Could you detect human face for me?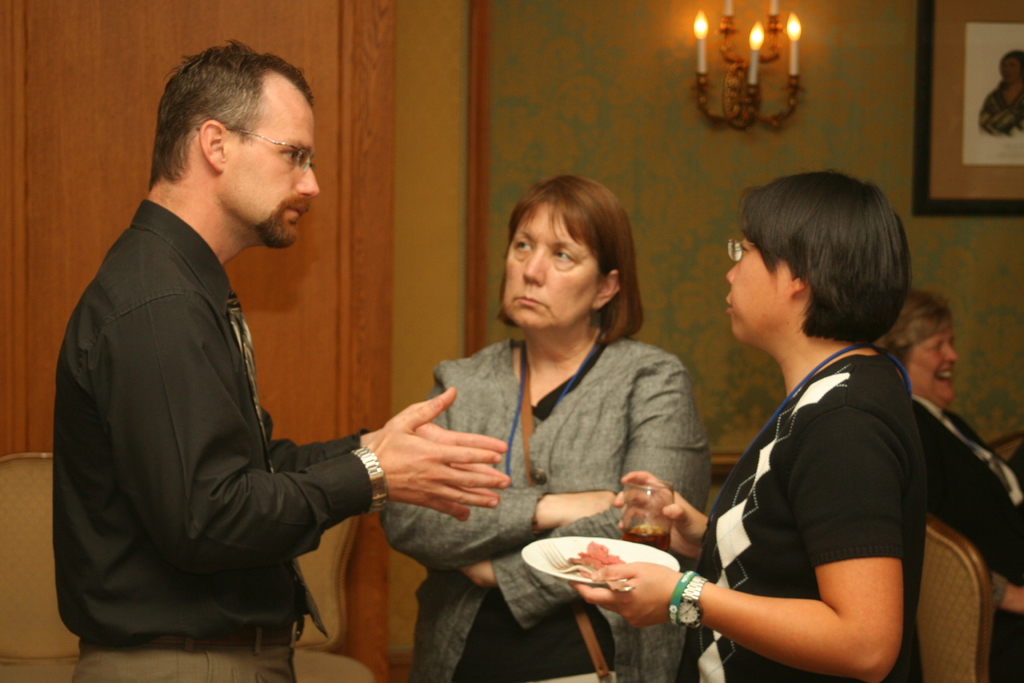
Detection result: 217, 70, 321, 248.
